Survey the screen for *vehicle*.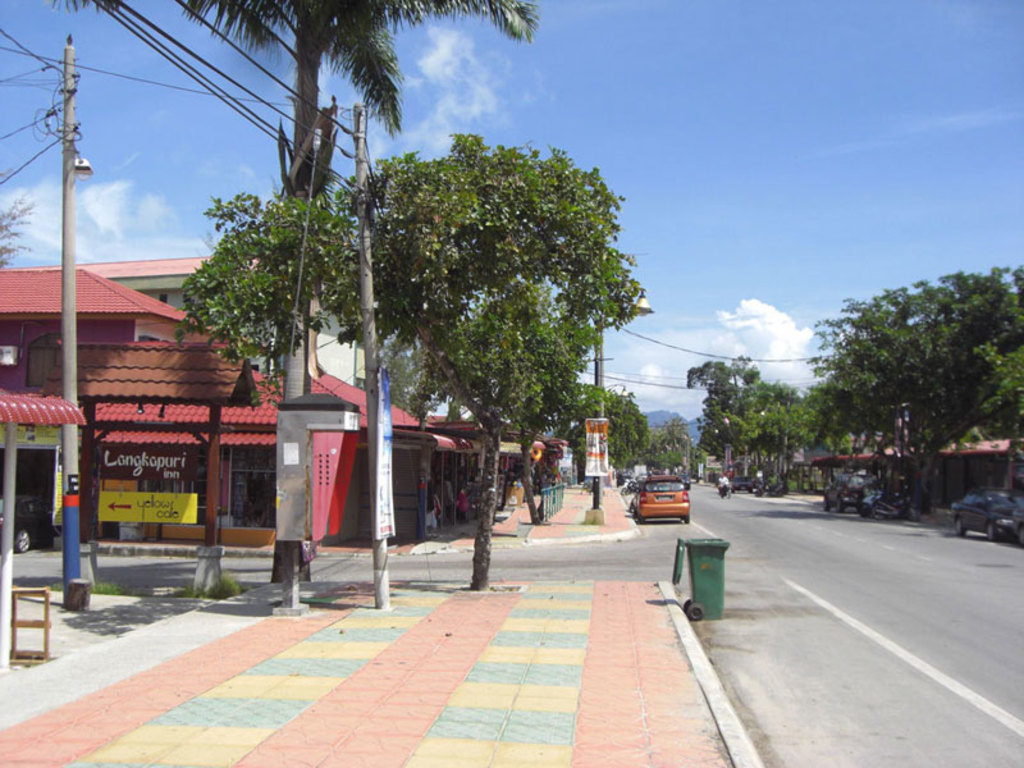
Survey found: select_region(630, 474, 691, 521).
